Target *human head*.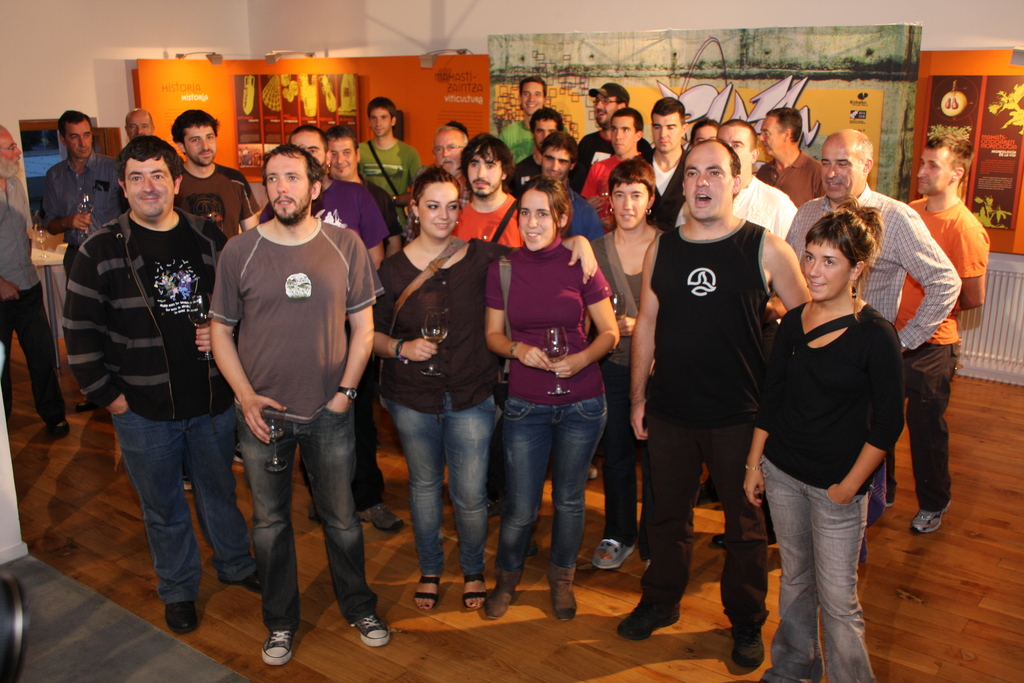
Target region: left=116, top=138, right=183, bottom=220.
